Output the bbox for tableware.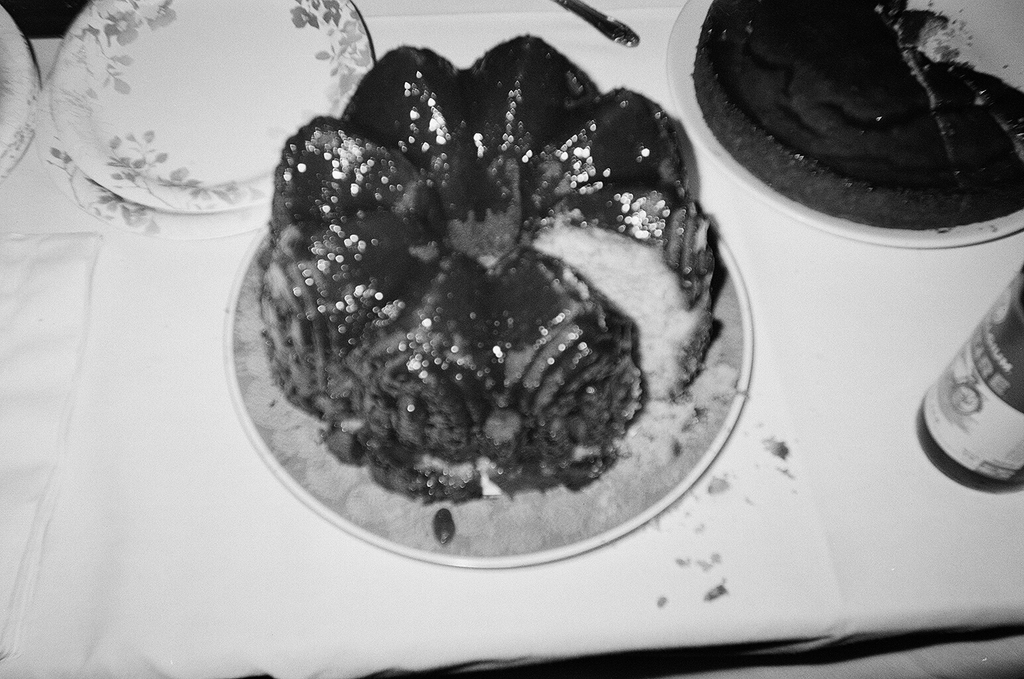
[left=0, top=1, right=40, bottom=181].
